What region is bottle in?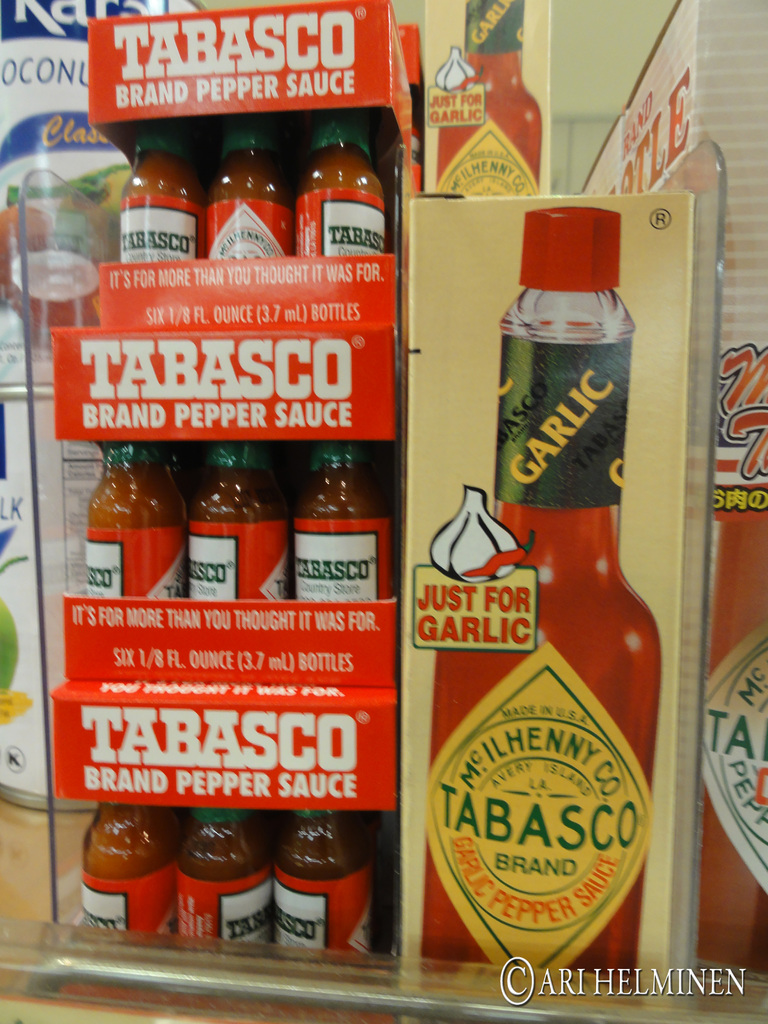
[432, 202, 657, 980].
